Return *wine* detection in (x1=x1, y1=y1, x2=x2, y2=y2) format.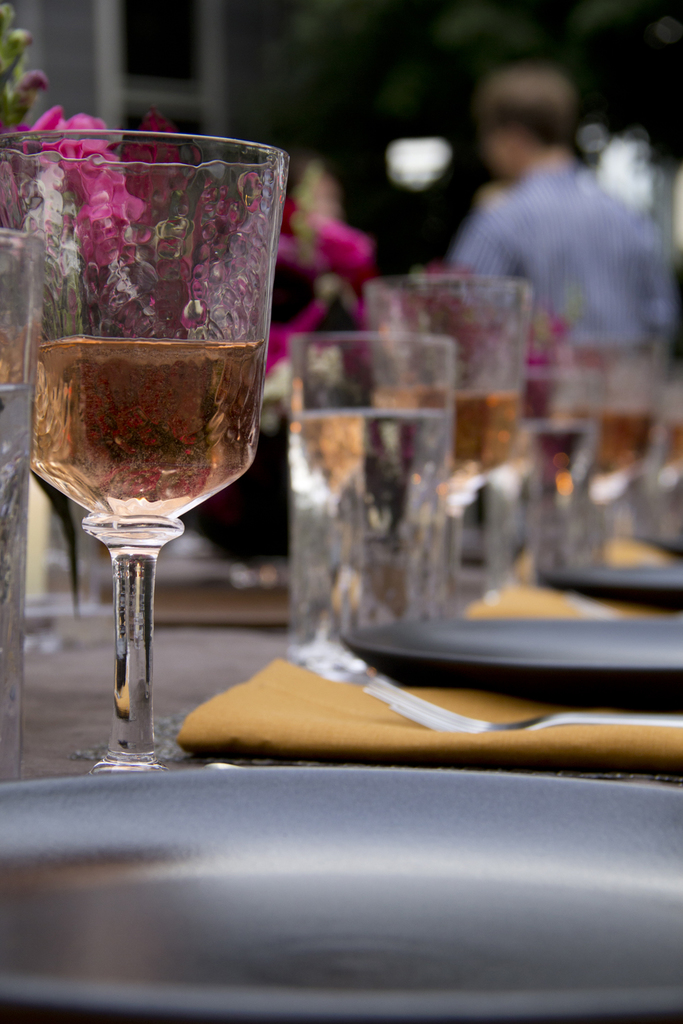
(x1=551, y1=410, x2=656, y2=502).
